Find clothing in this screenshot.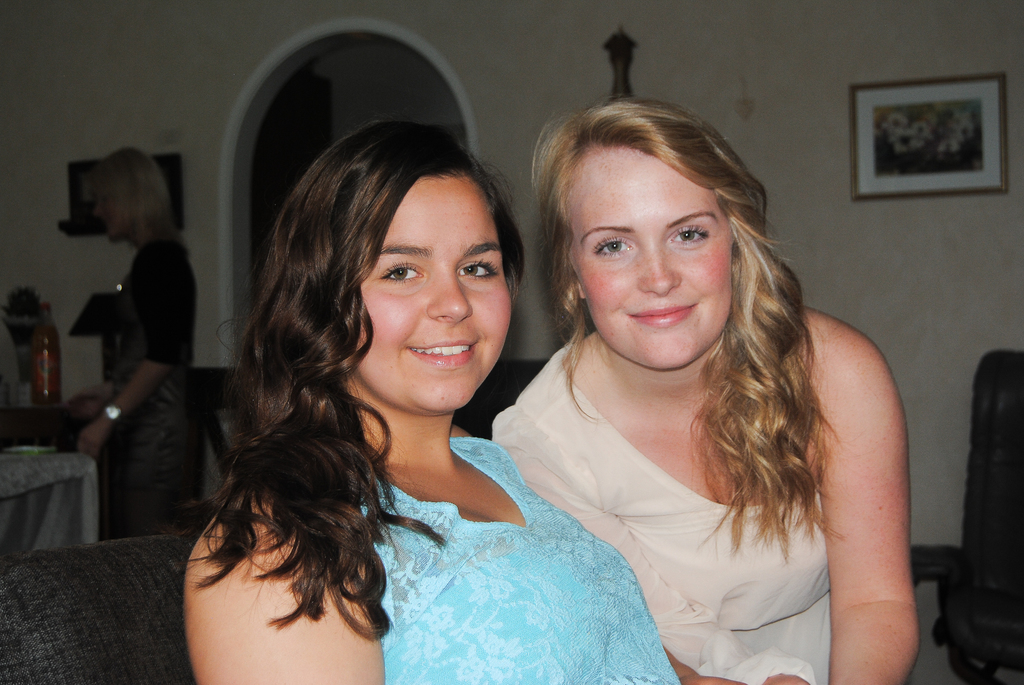
The bounding box for clothing is 473/324/915/684.
